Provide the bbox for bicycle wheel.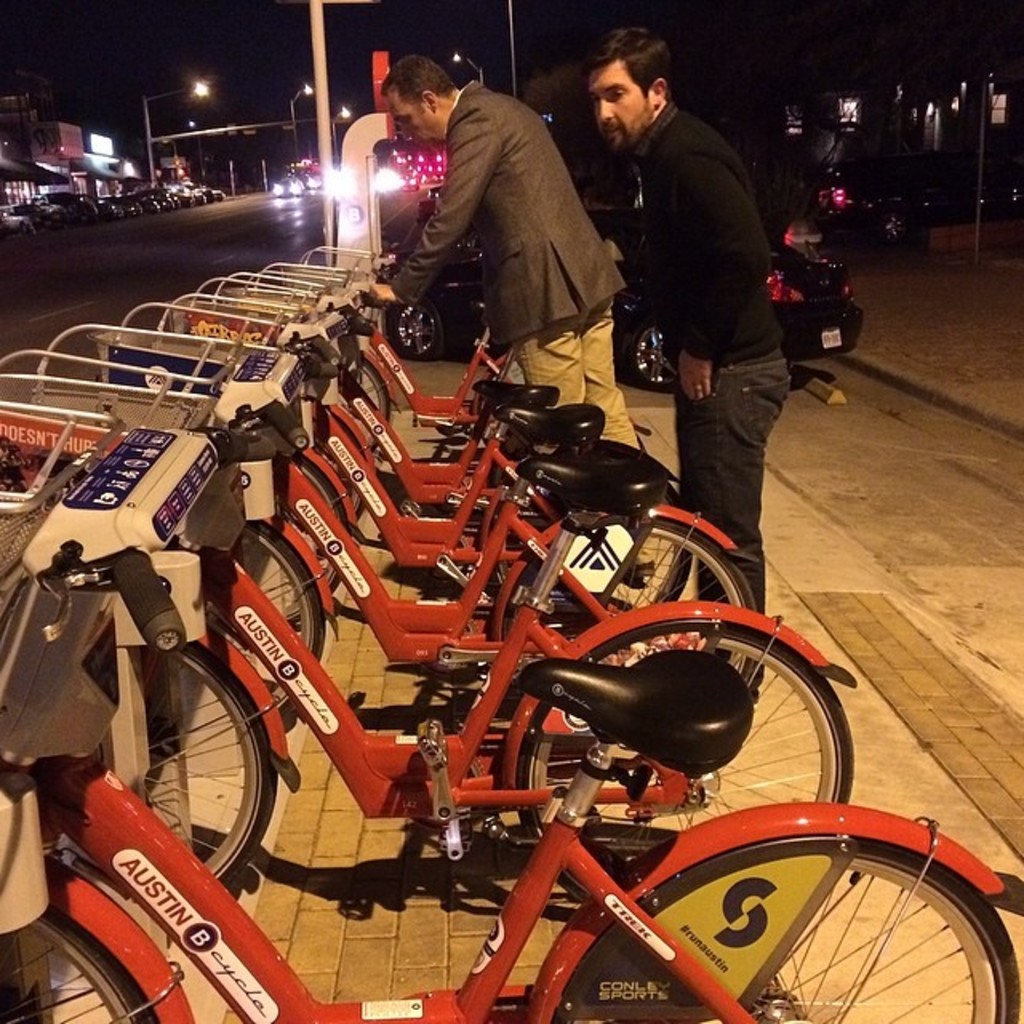
[x1=0, y1=904, x2=152, y2=1022].
